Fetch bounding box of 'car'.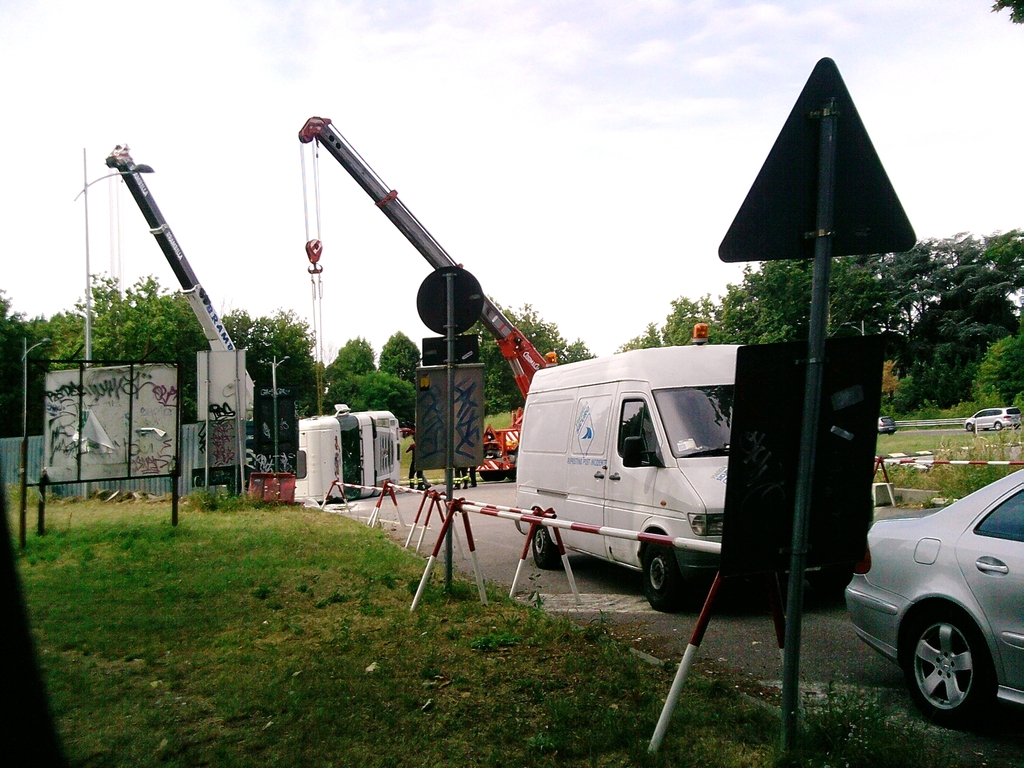
Bbox: [878, 415, 899, 433].
